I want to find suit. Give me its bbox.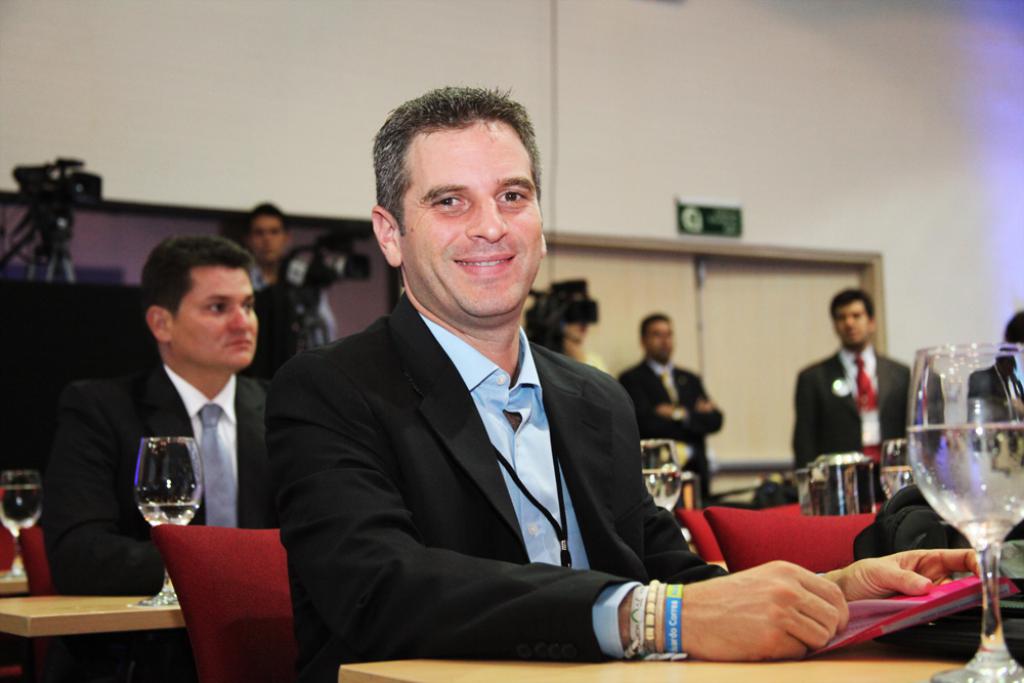
{"x1": 260, "y1": 217, "x2": 724, "y2": 668}.
